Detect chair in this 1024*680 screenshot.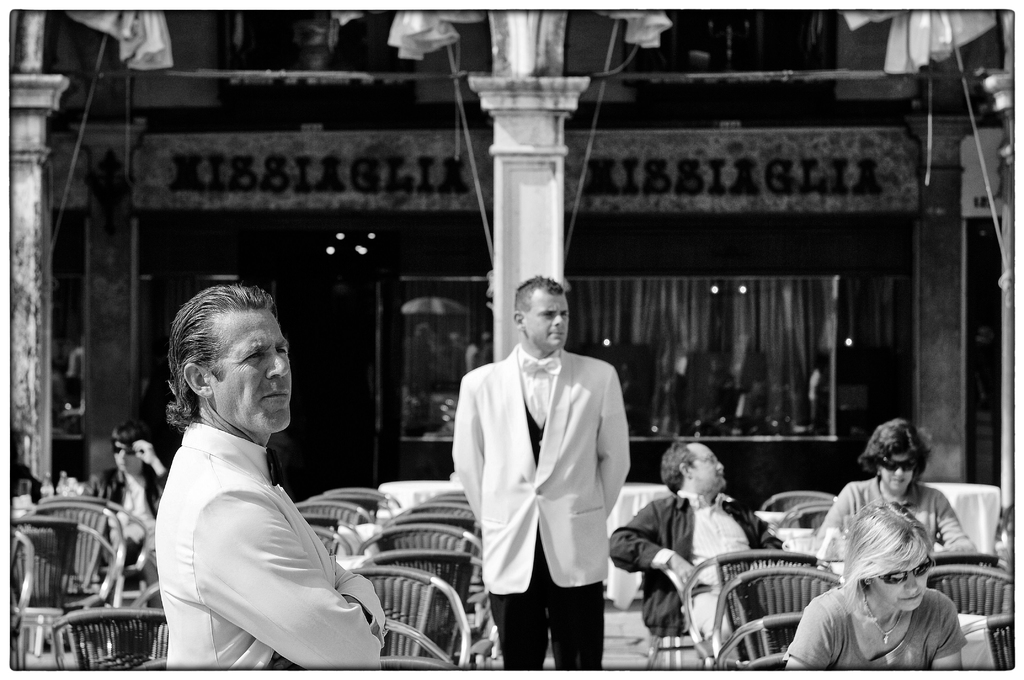
Detection: detection(324, 487, 400, 522).
